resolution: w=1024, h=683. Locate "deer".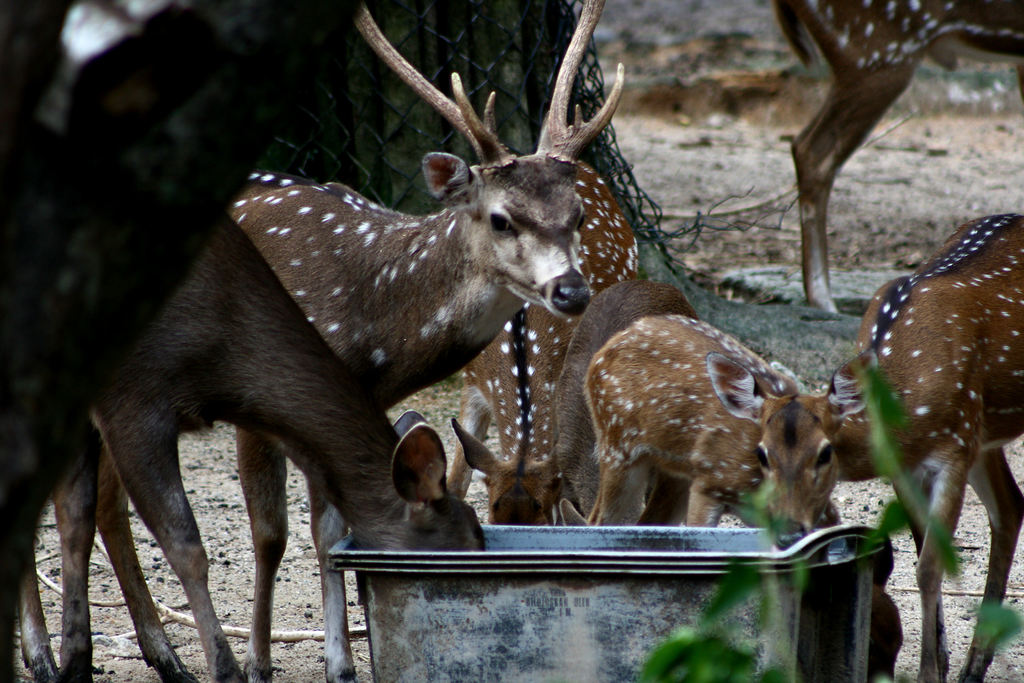
[86,210,481,682].
